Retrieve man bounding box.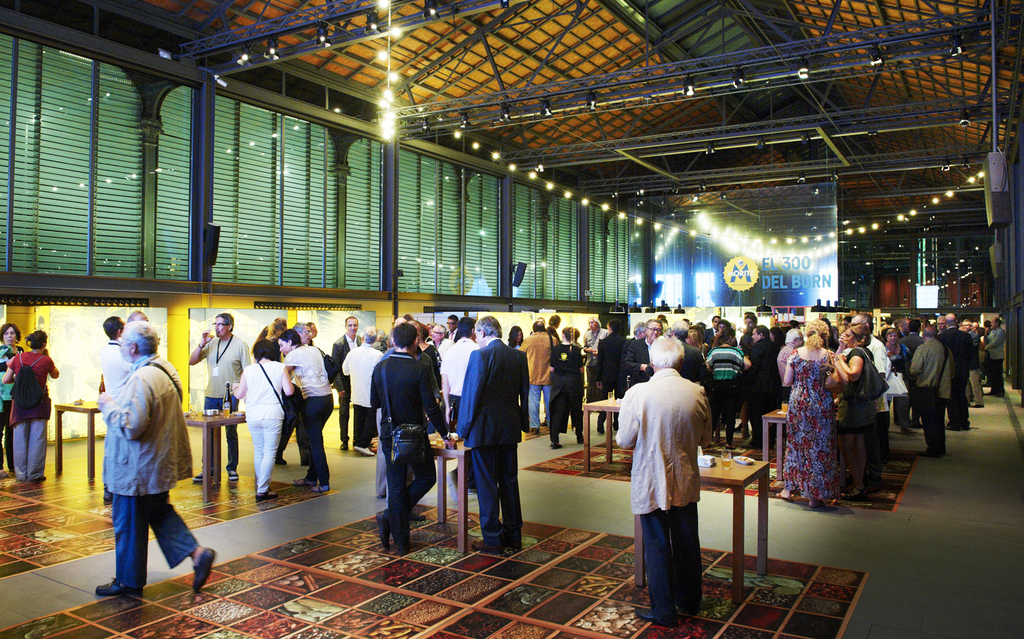
Bounding box: left=737, top=326, right=780, bottom=450.
